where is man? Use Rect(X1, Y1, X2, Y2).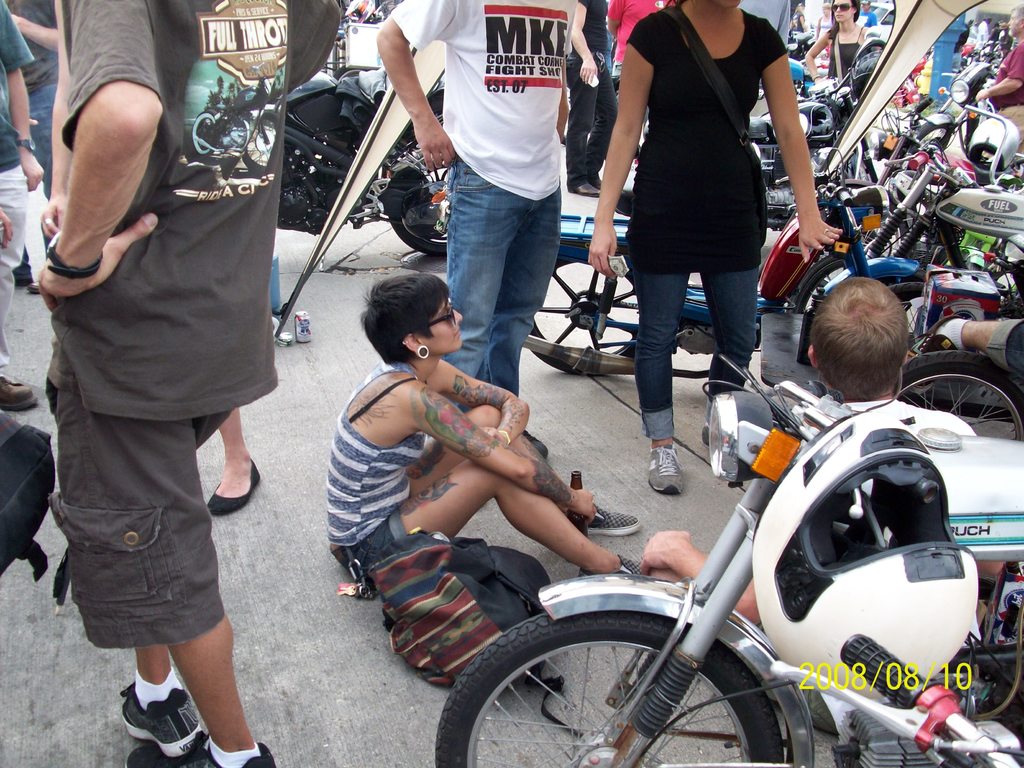
Rect(370, 0, 579, 454).
